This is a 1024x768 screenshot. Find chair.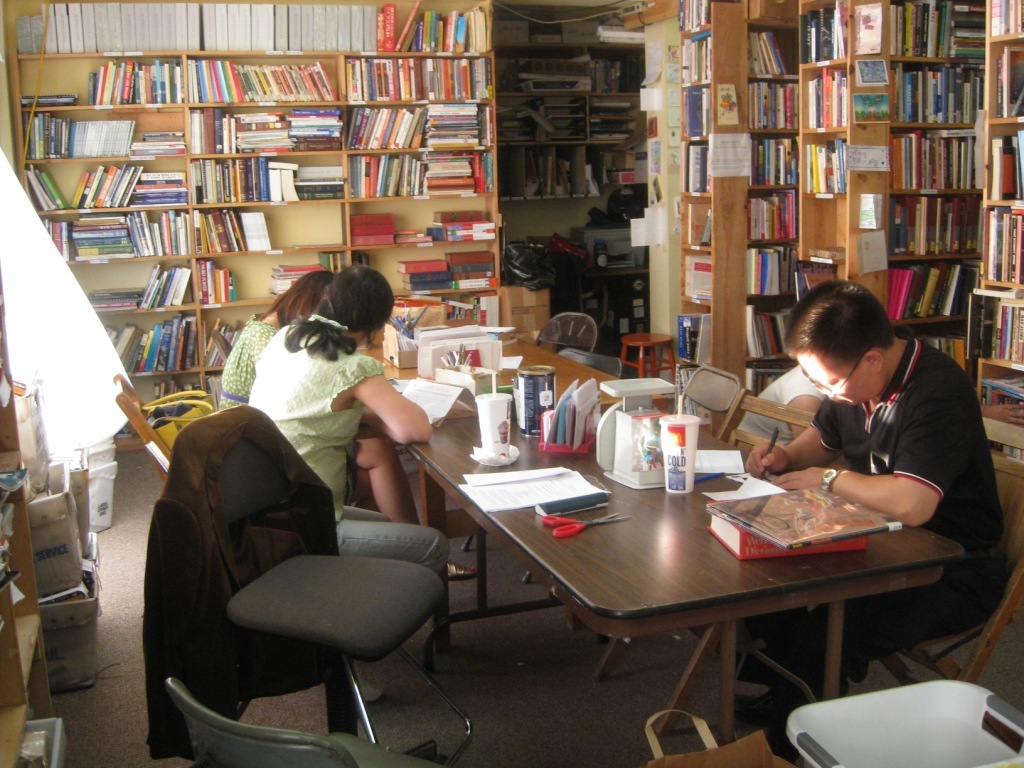
Bounding box: (left=589, top=388, right=828, bottom=744).
